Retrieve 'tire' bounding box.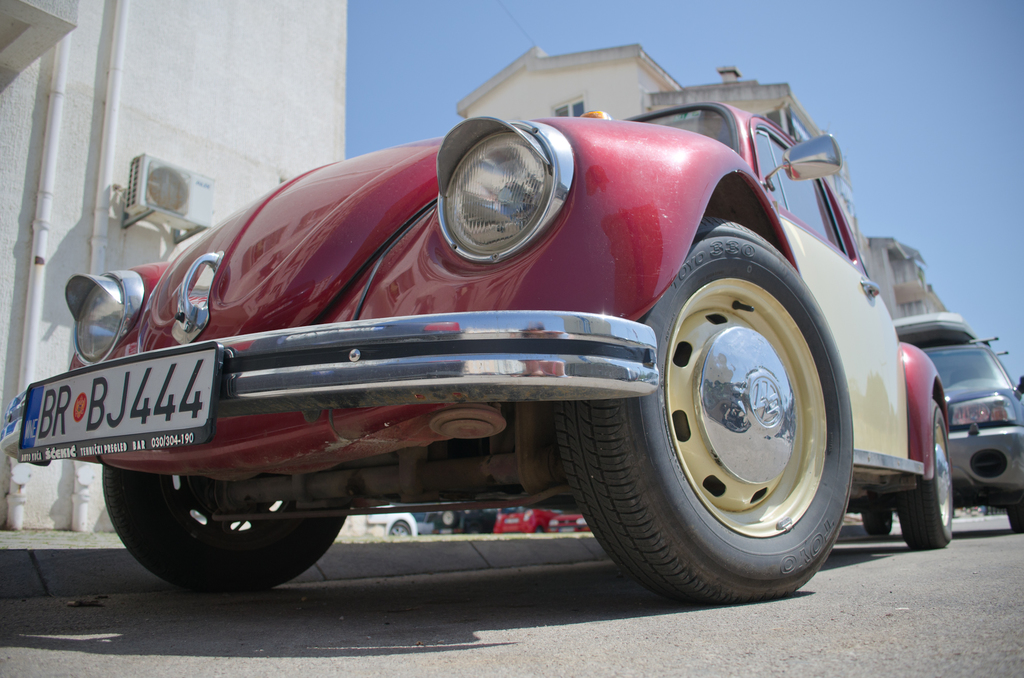
Bounding box: (432,505,462,530).
